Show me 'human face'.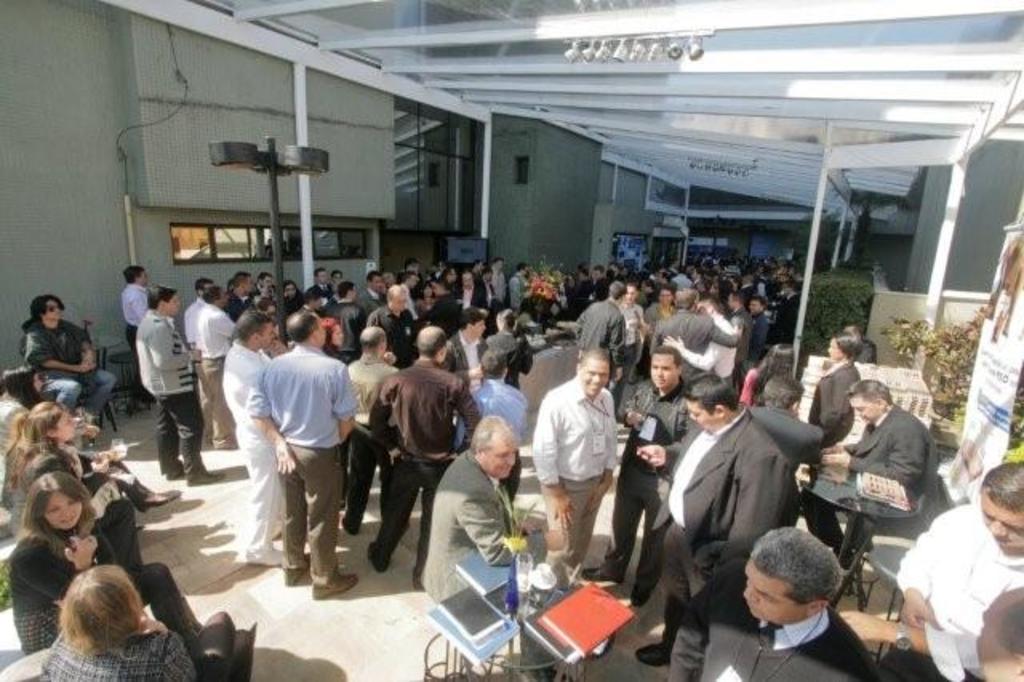
'human face' is here: <bbox>488, 443, 528, 480</bbox>.
